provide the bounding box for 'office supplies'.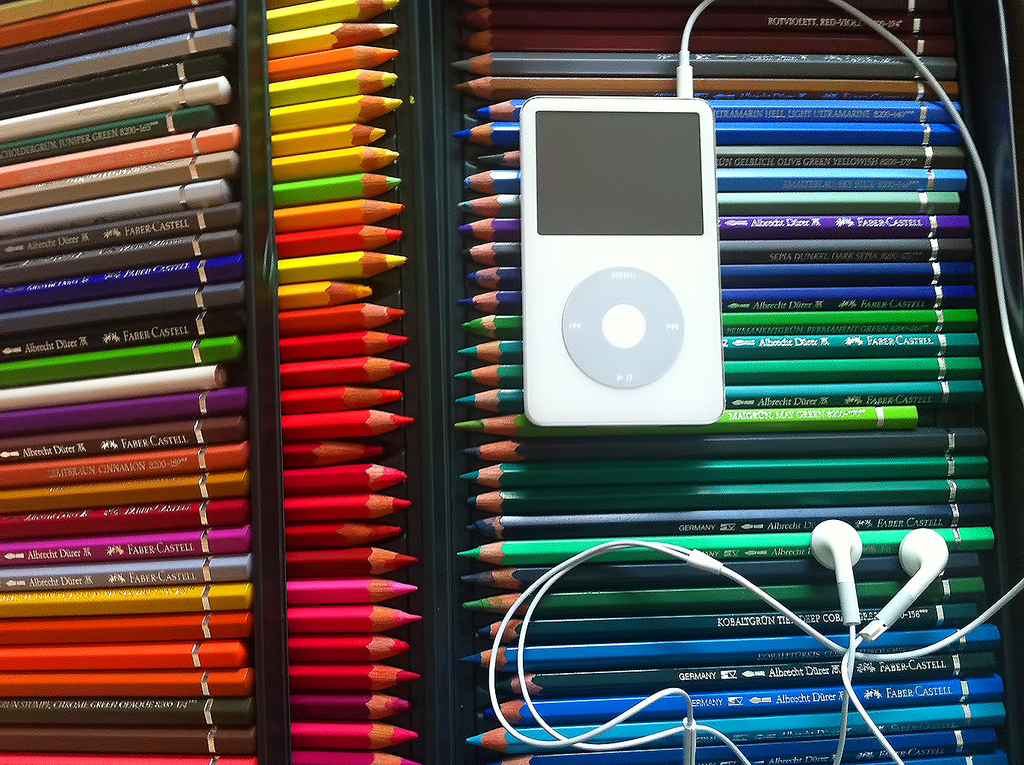
bbox=[3, 0, 417, 763].
